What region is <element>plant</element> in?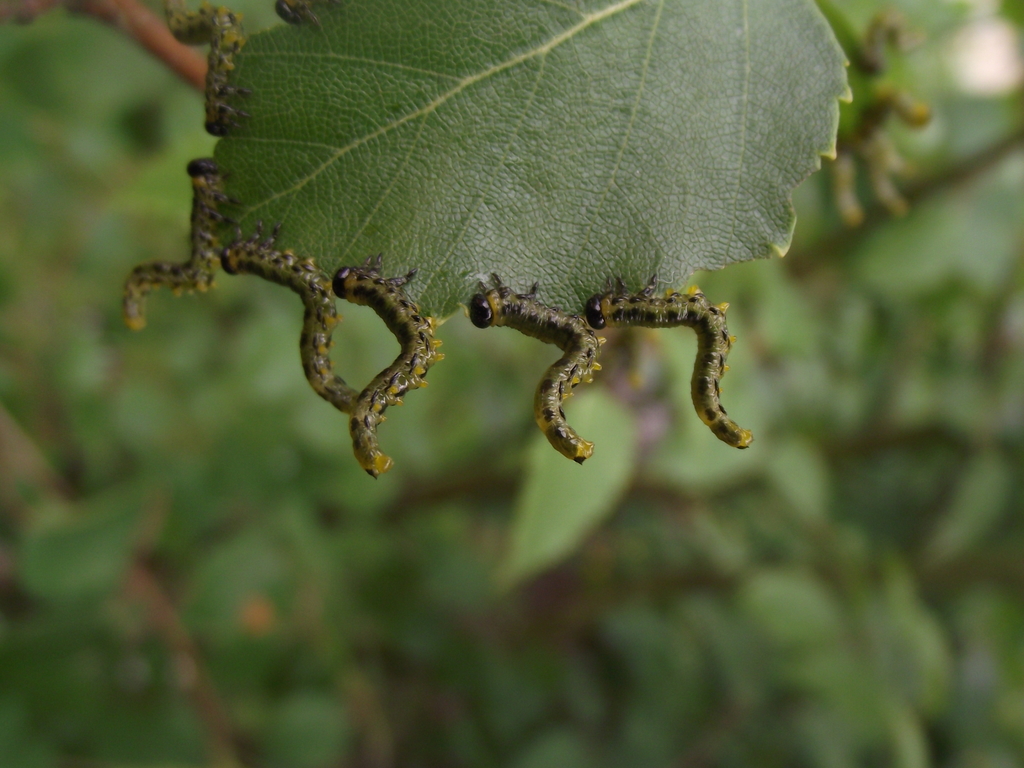
10, 0, 851, 318.
